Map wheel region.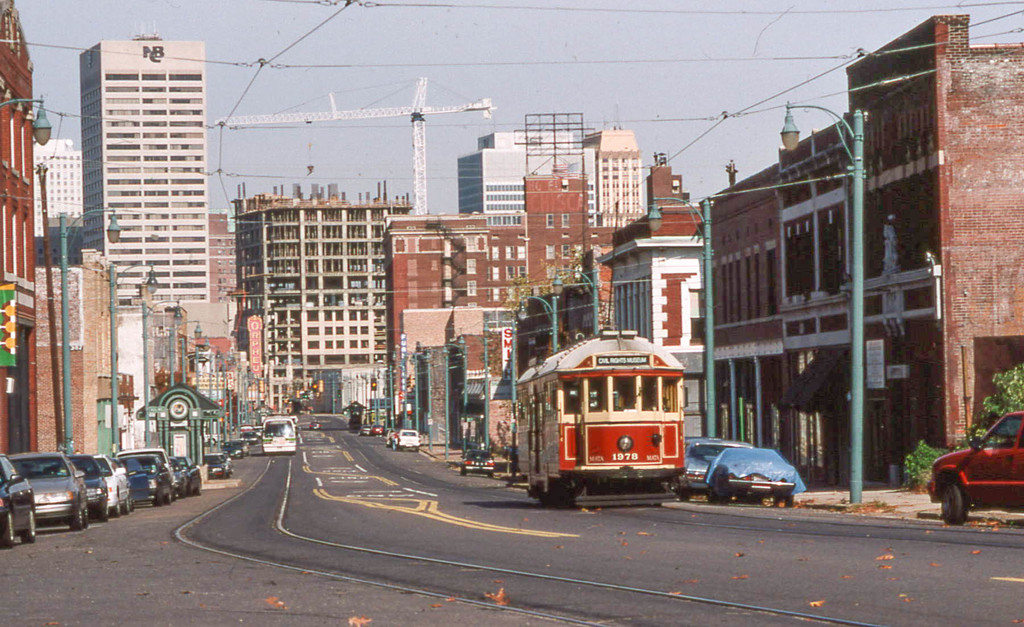
Mapped to box=[934, 475, 970, 527].
